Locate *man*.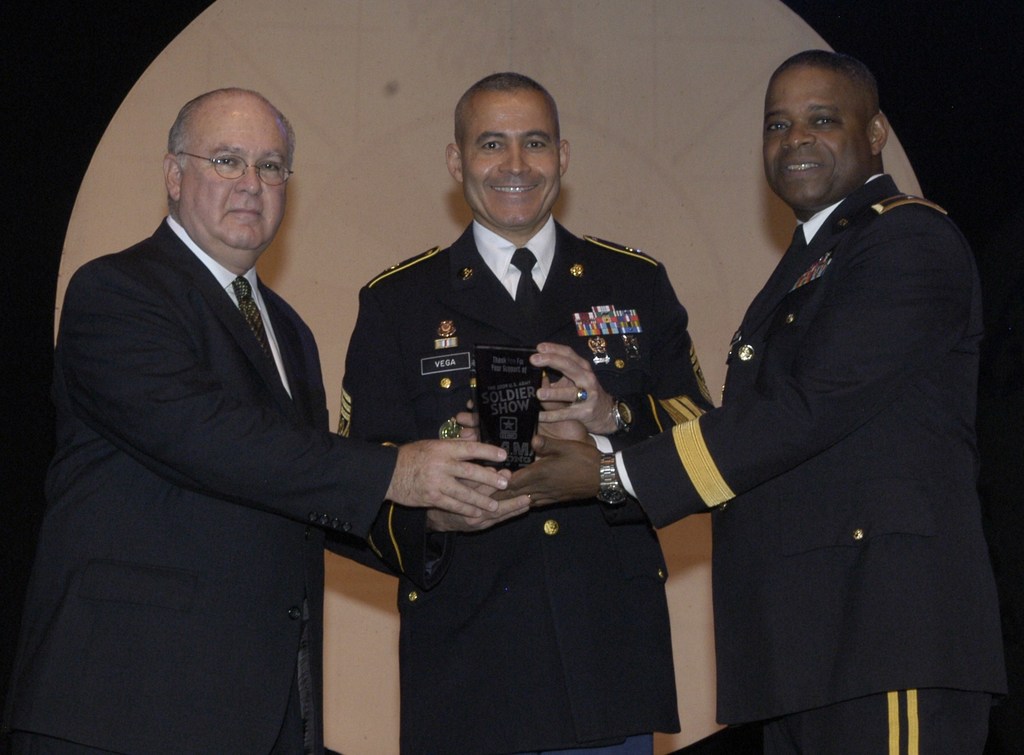
Bounding box: x1=35, y1=54, x2=470, y2=728.
